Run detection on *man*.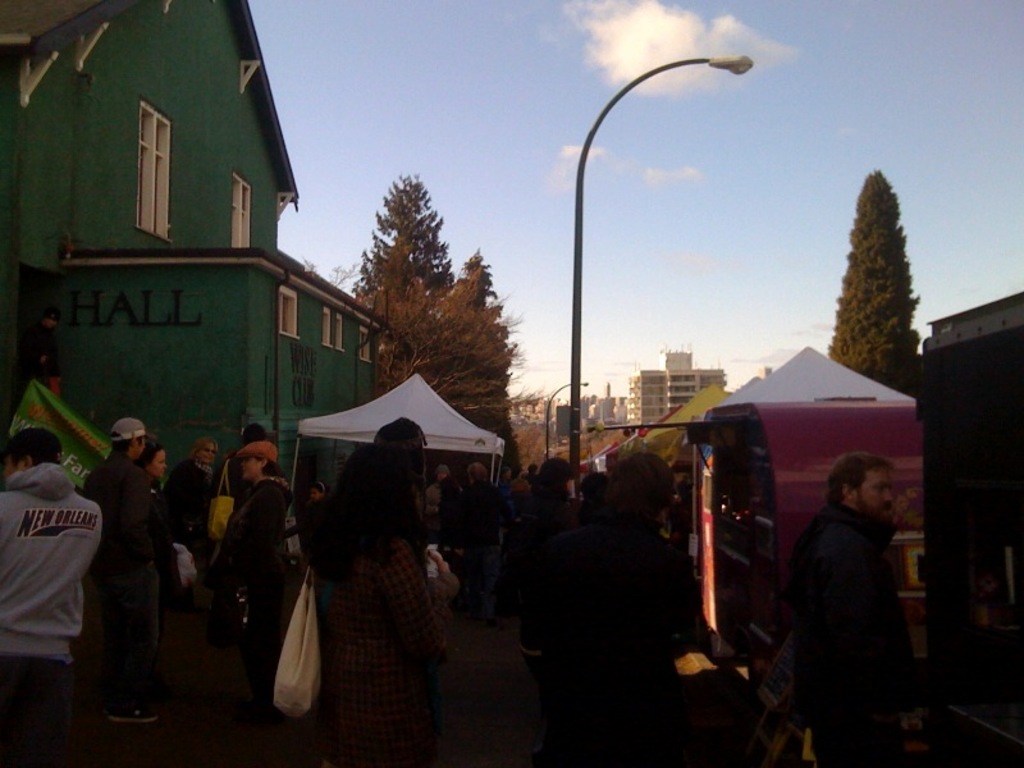
Result: x1=0, y1=424, x2=102, y2=767.
